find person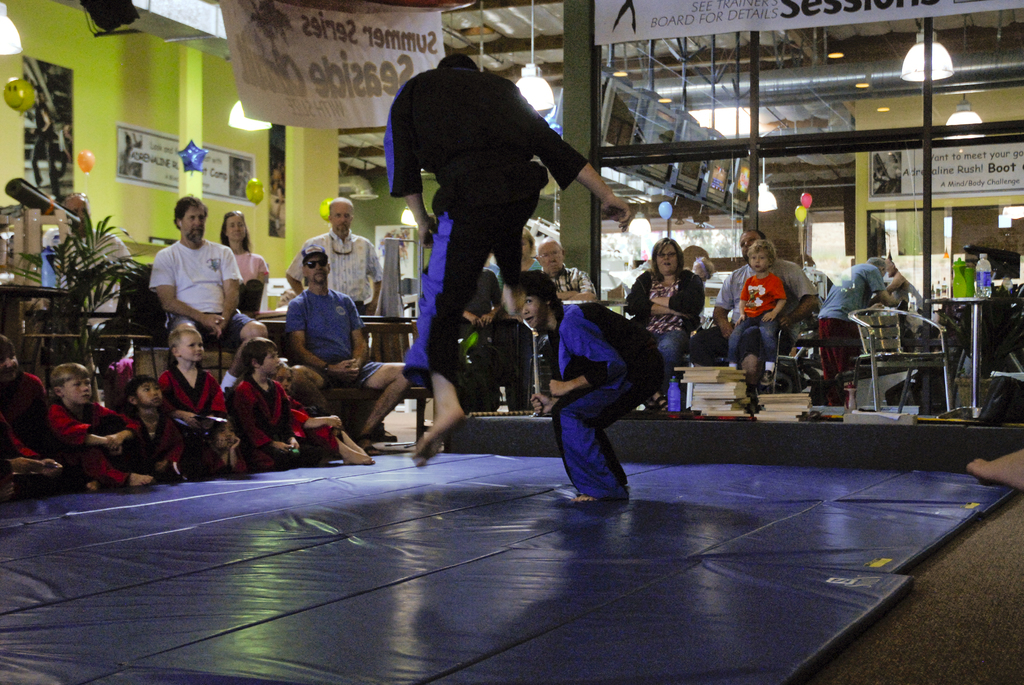
<bbox>285, 243, 412, 455</bbox>
